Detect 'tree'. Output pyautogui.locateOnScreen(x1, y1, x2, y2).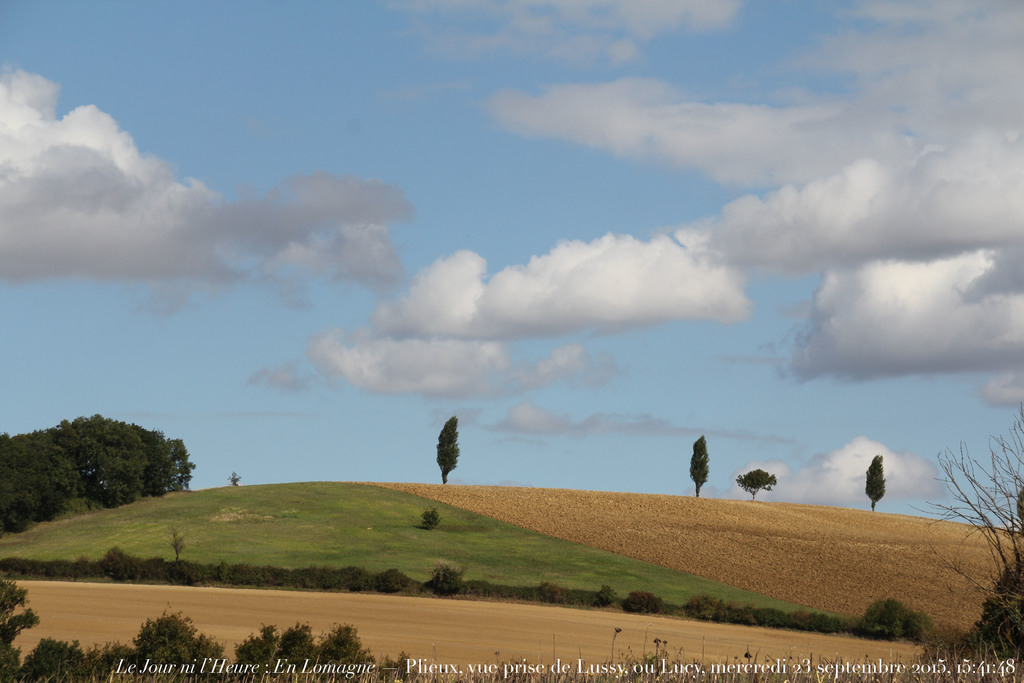
pyautogui.locateOnScreen(168, 523, 188, 559).
